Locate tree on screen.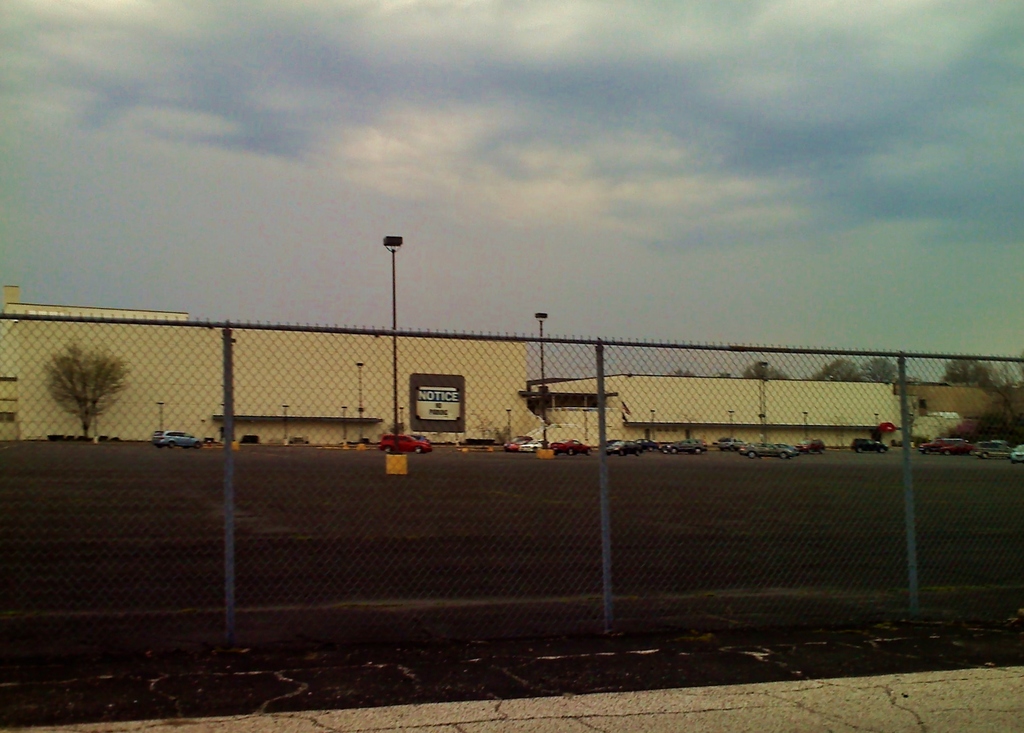
On screen at 26,334,129,444.
